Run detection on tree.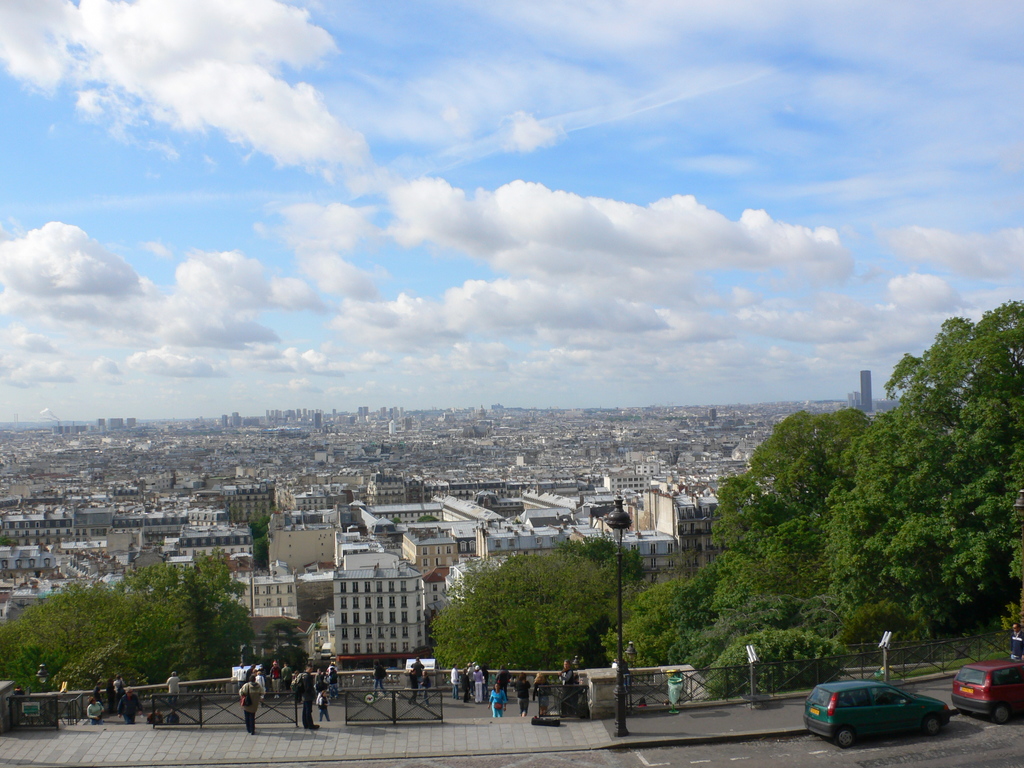
Result: bbox(705, 405, 888, 600).
